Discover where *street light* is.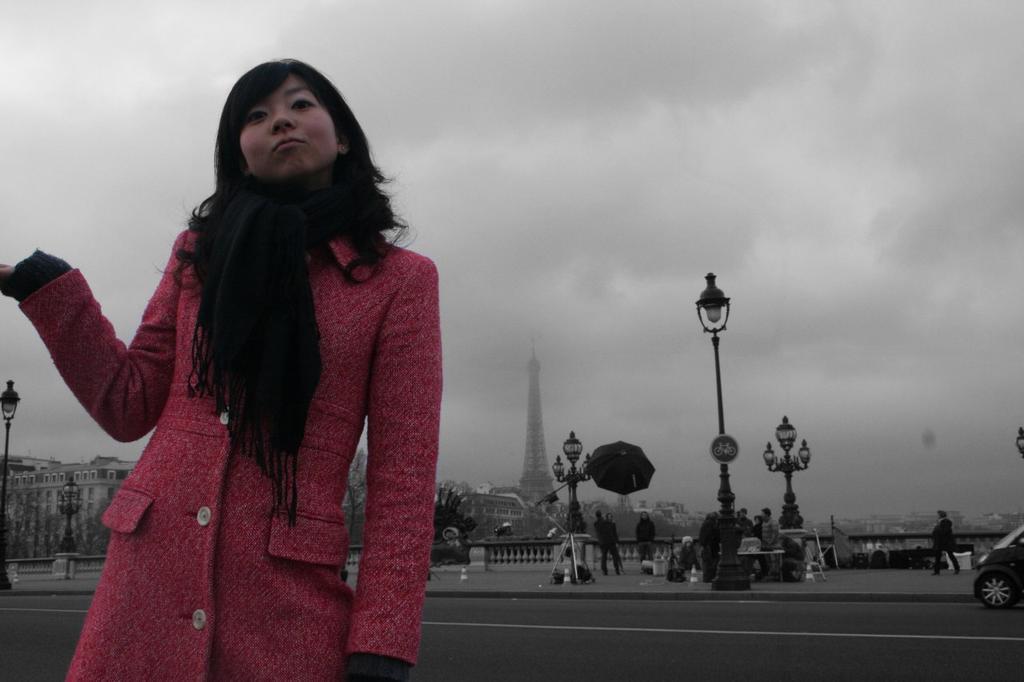
Discovered at [left=680, top=262, right=766, bottom=534].
